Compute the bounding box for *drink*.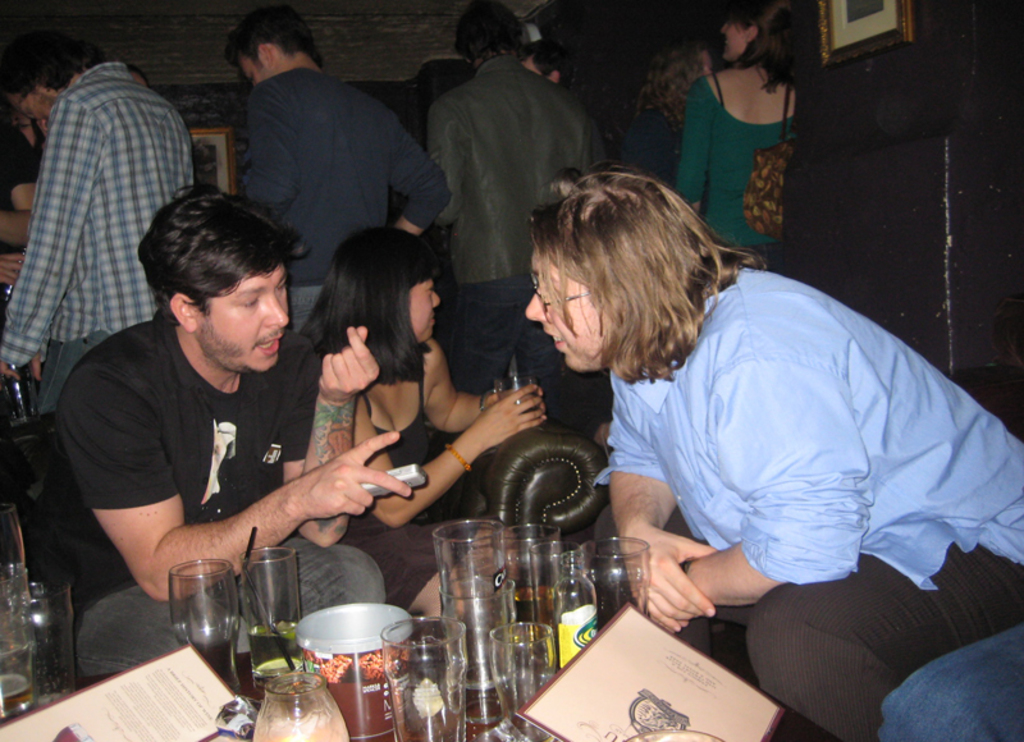
Rect(253, 627, 298, 670).
